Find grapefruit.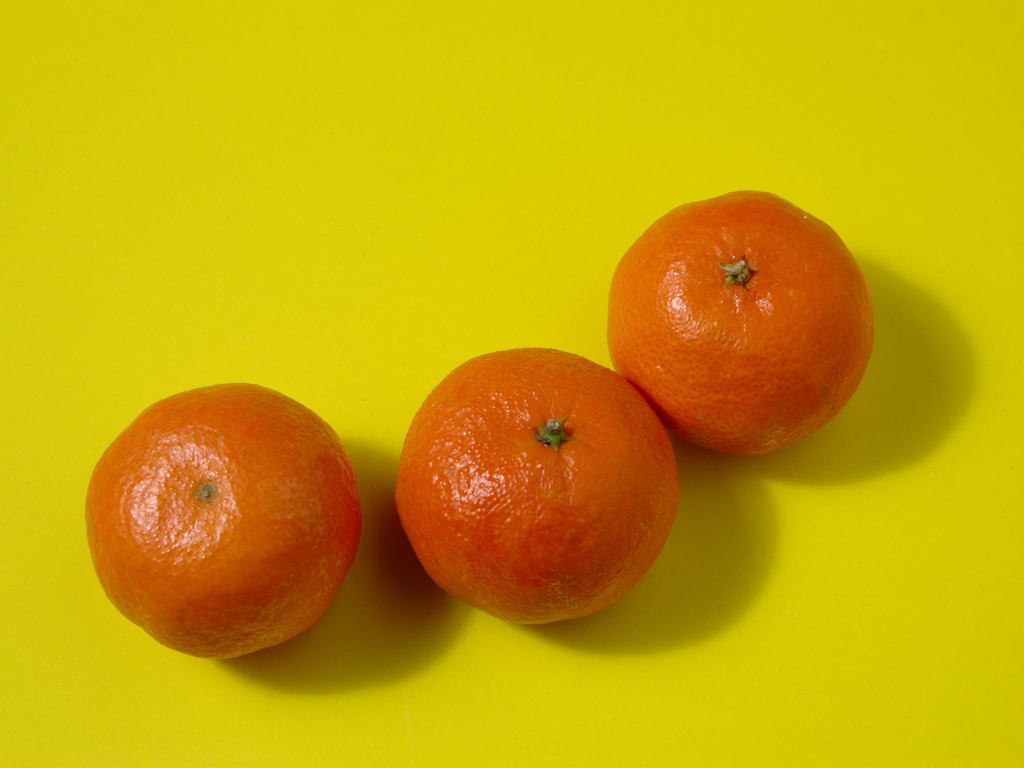
Rect(394, 347, 680, 626).
